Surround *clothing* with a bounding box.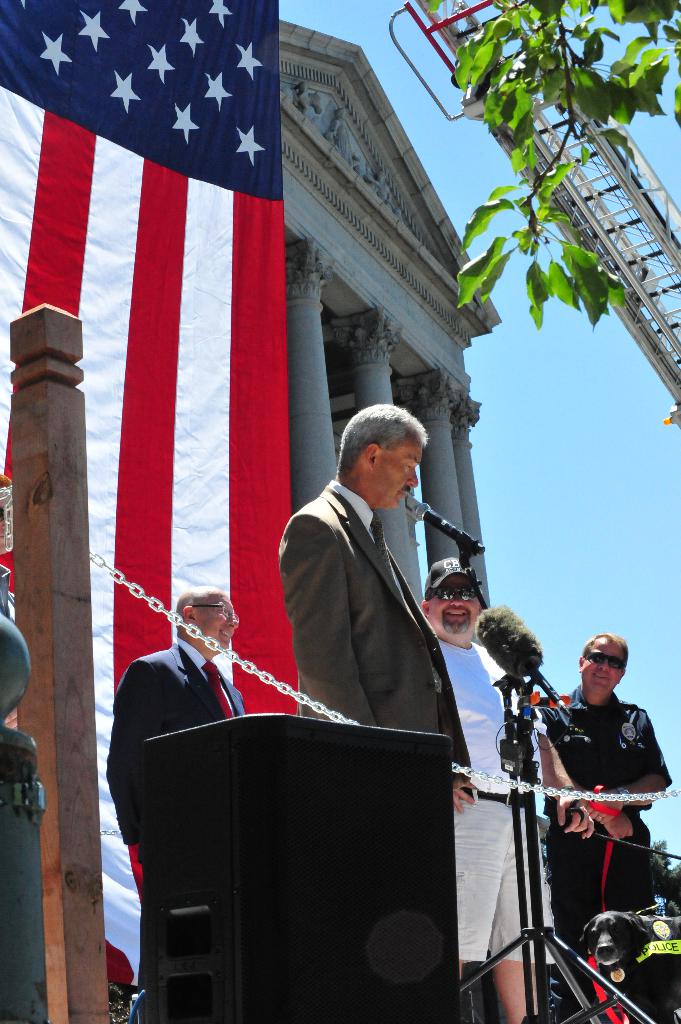
262, 429, 488, 779.
